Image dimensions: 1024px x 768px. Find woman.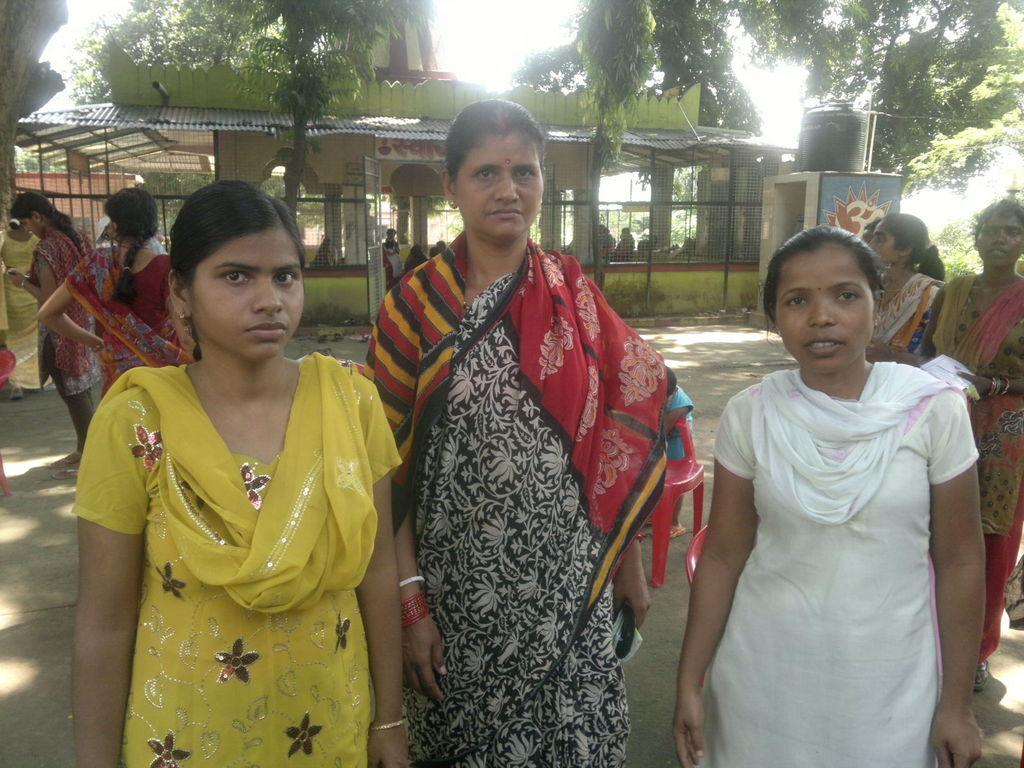
Rect(0, 203, 56, 394).
